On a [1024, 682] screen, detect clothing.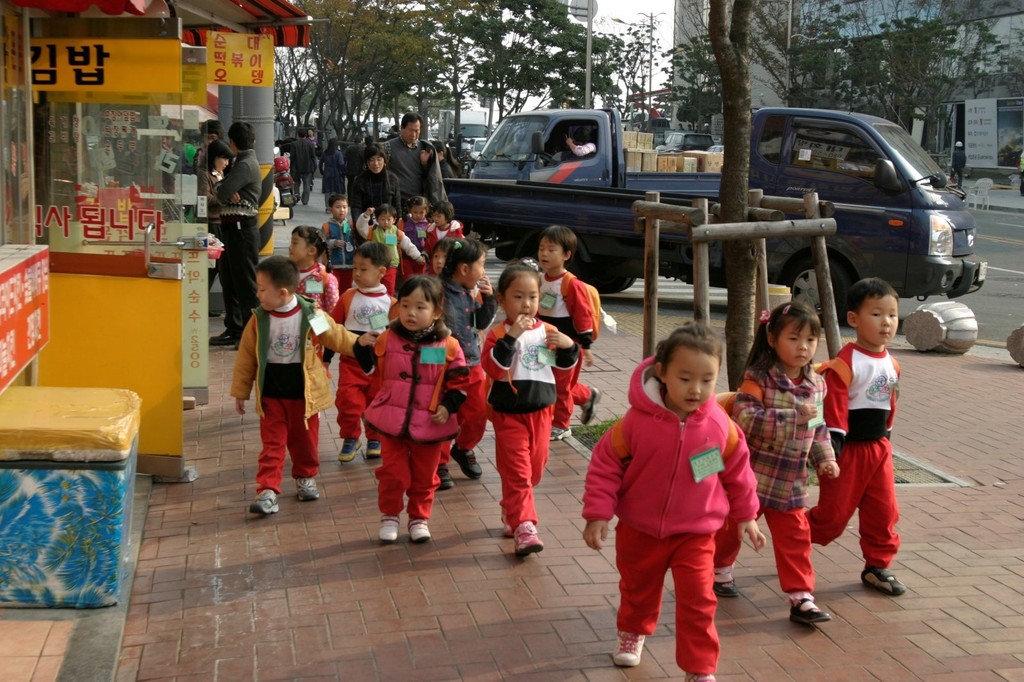
290 140 312 196.
